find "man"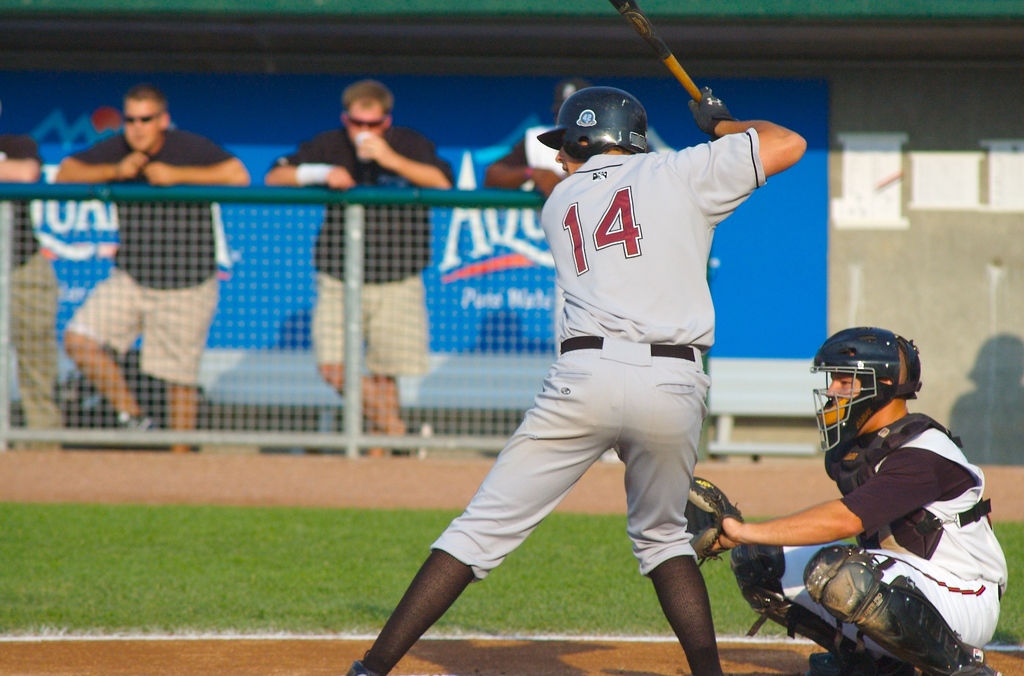
[x1=348, y1=79, x2=810, y2=675]
